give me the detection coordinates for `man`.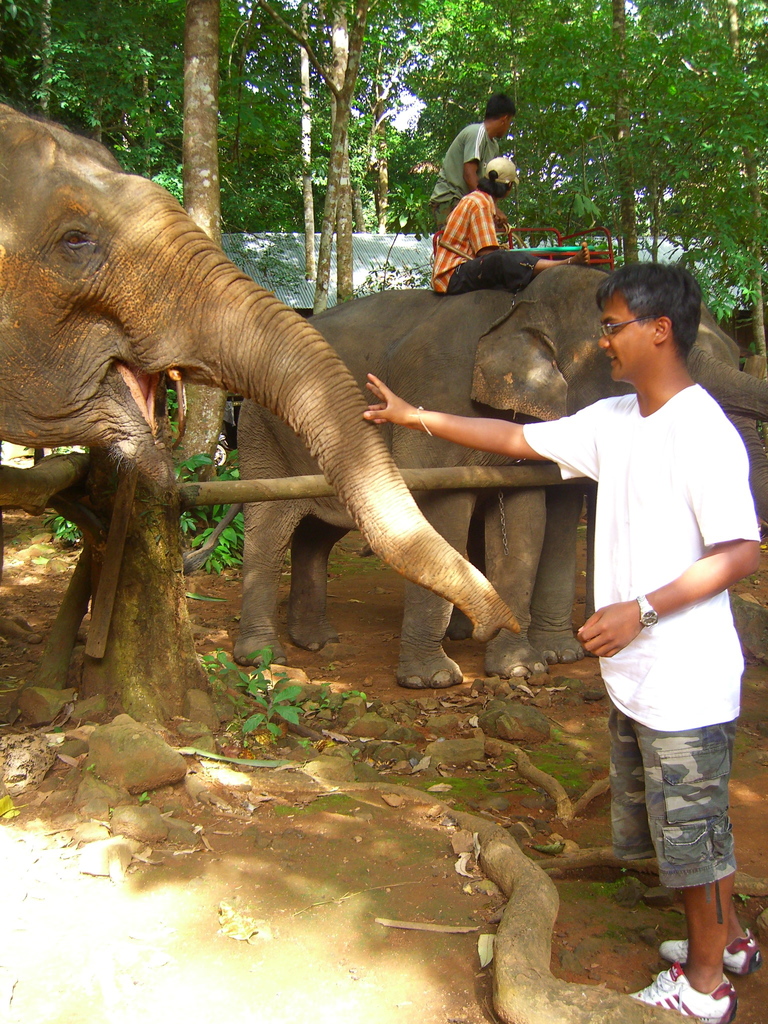
box=[424, 91, 521, 233].
